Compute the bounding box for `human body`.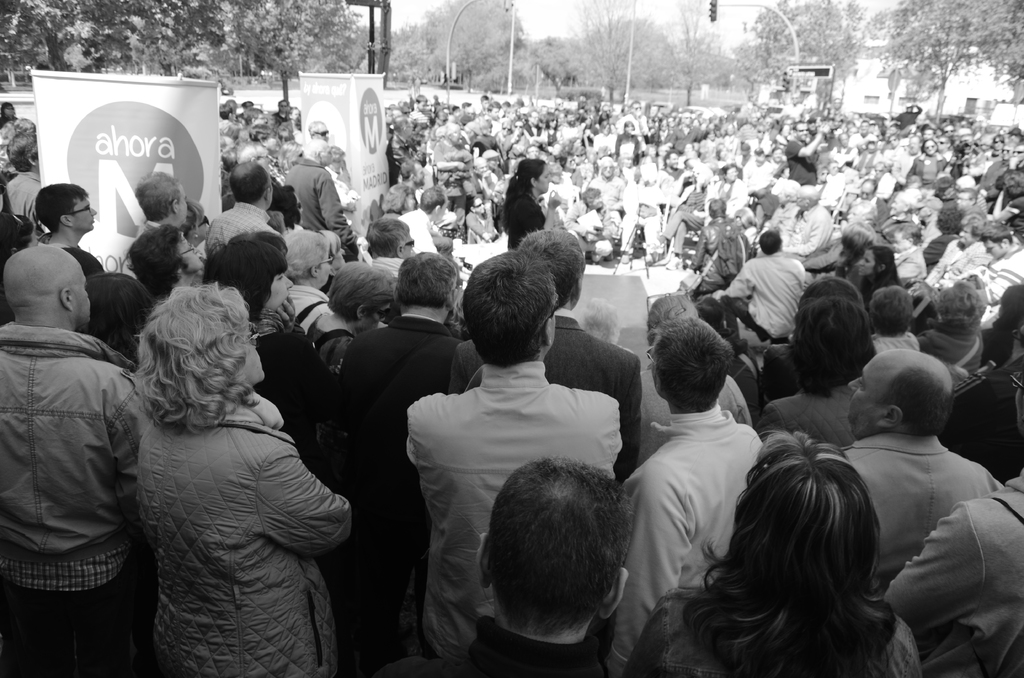
852:250:902:303.
